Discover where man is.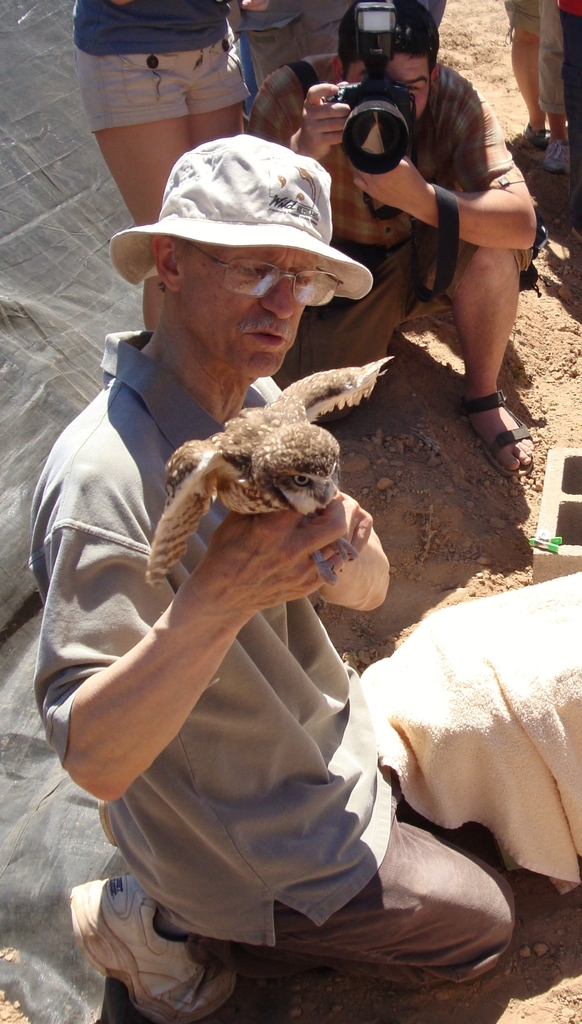
Discovered at x1=51, y1=198, x2=503, y2=1018.
